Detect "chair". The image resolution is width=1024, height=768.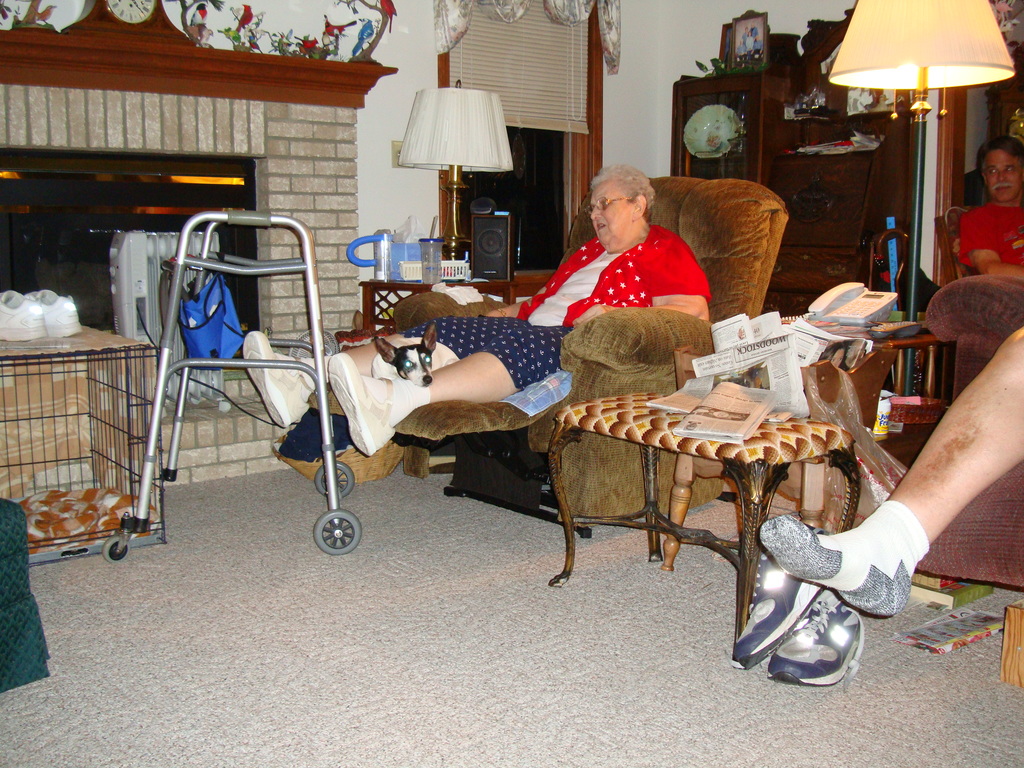
385 170 793 360.
